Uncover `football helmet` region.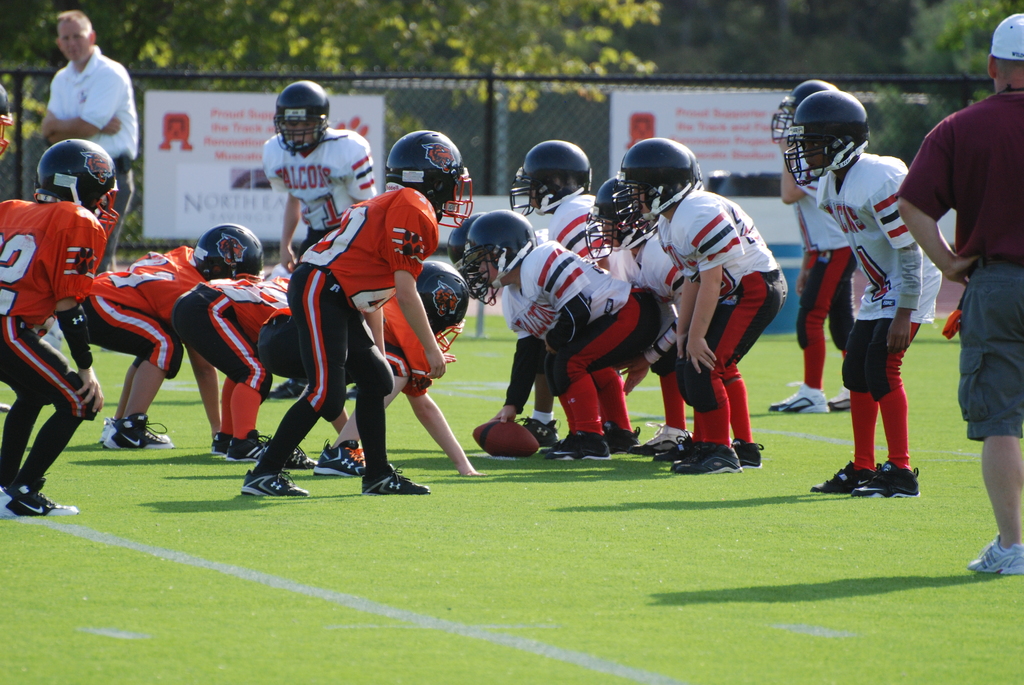
Uncovered: x1=458 y1=207 x2=537 y2=304.
